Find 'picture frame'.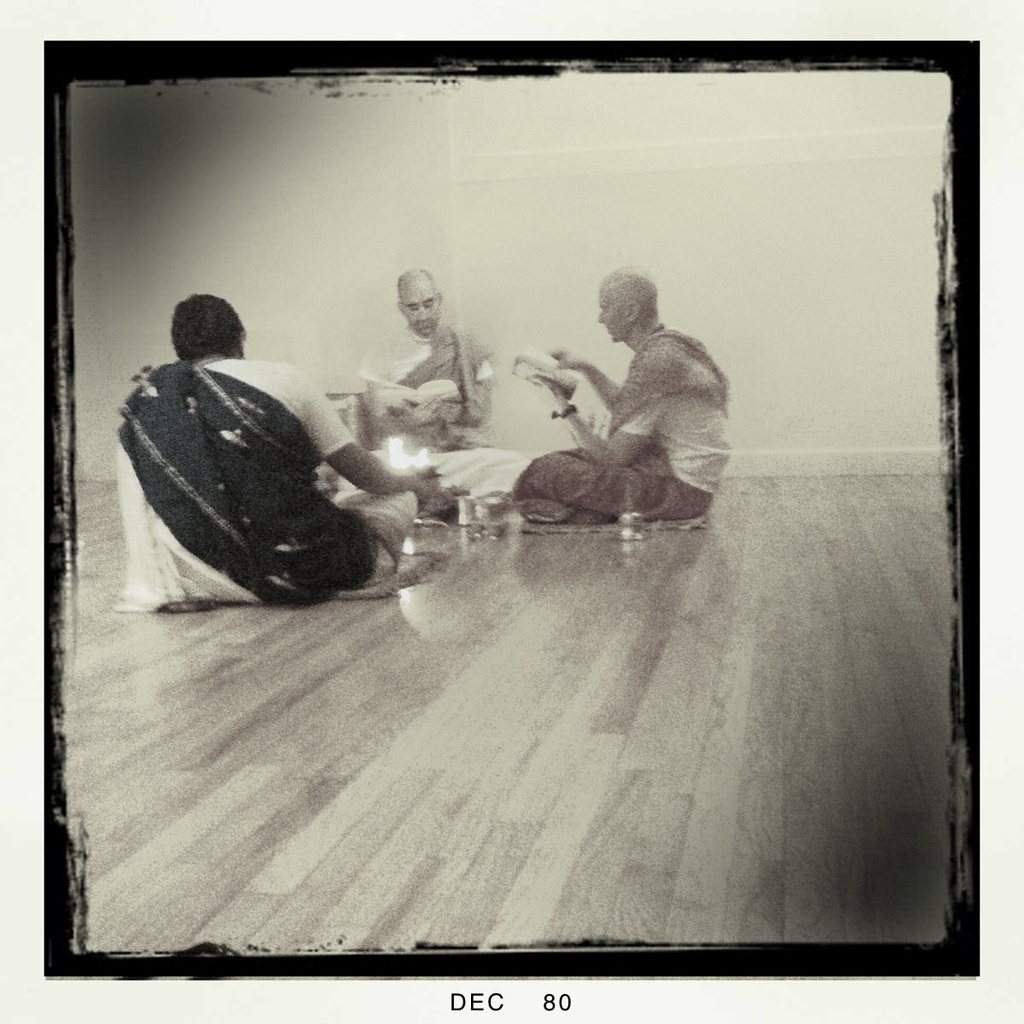
BBox(50, 49, 969, 977).
